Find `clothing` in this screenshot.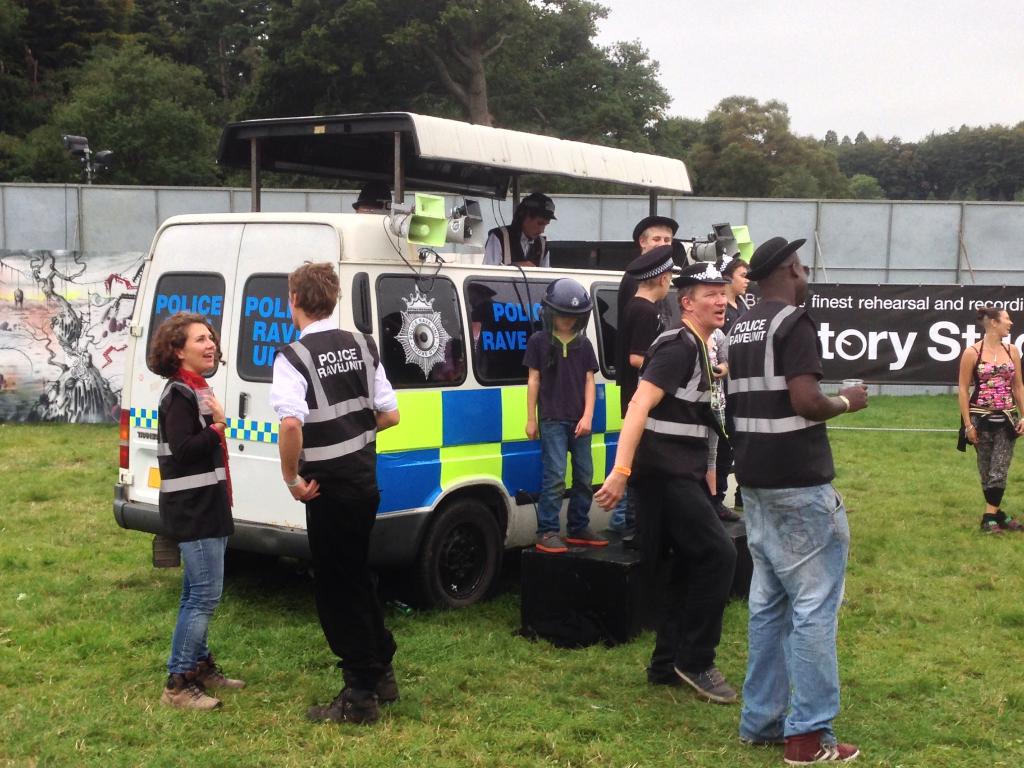
The bounding box for `clothing` is 615:262:641:415.
